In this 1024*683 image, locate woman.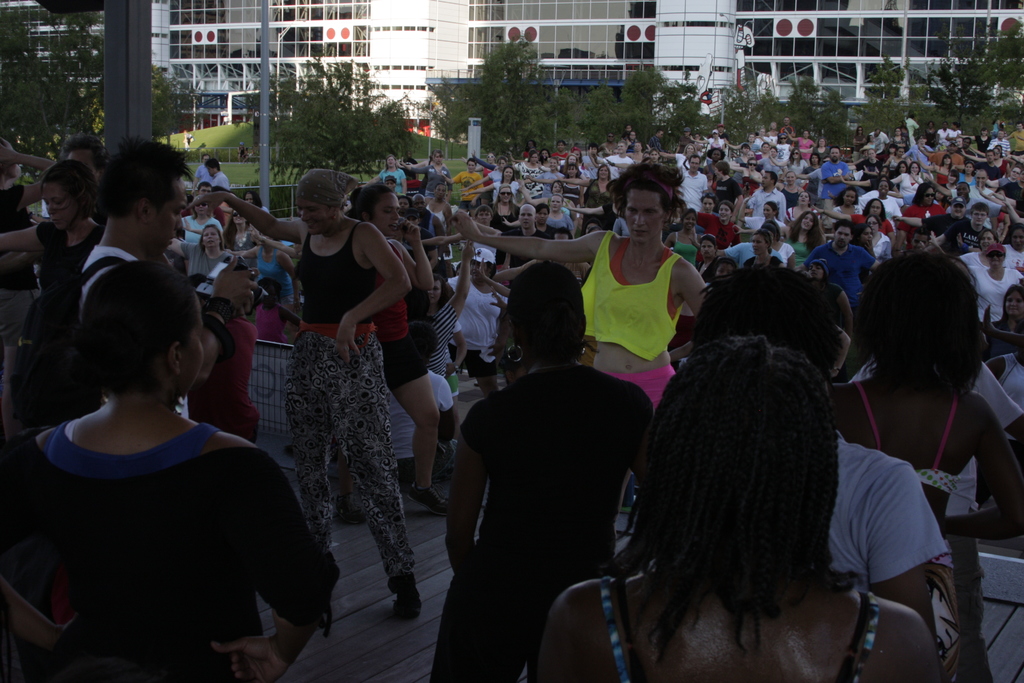
Bounding box: box(761, 149, 773, 171).
